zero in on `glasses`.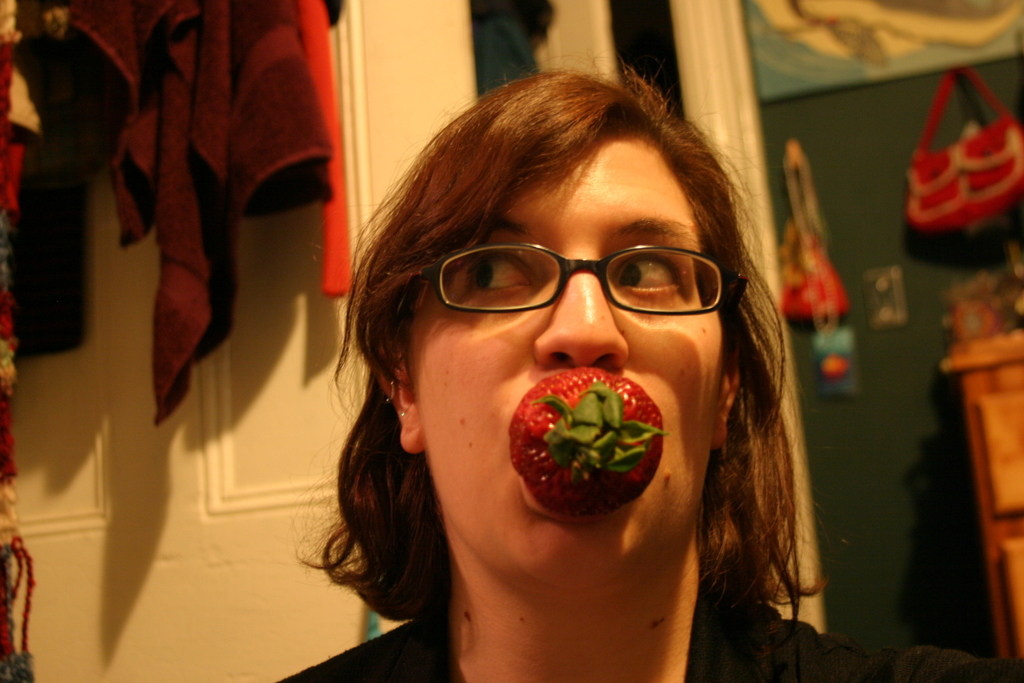
Zeroed in: {"x1": 430, "y1": 228, "x2": 725, "y2": 337}.
